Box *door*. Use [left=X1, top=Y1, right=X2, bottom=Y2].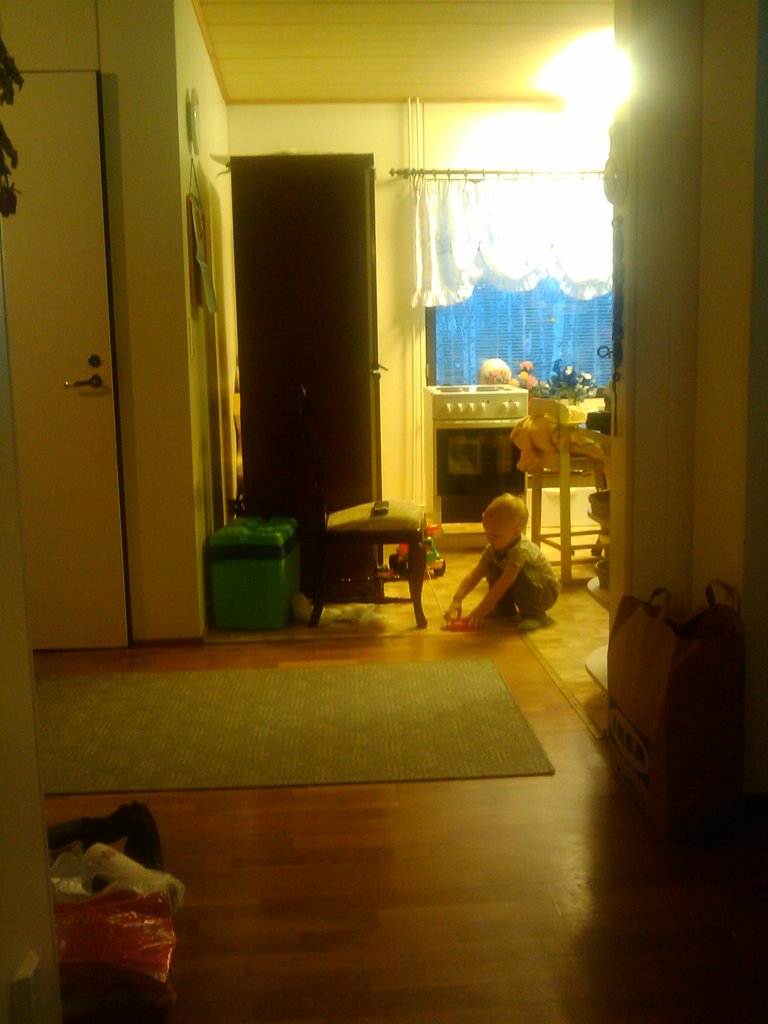
[left=0, top=65, right=128, bottom=646].
